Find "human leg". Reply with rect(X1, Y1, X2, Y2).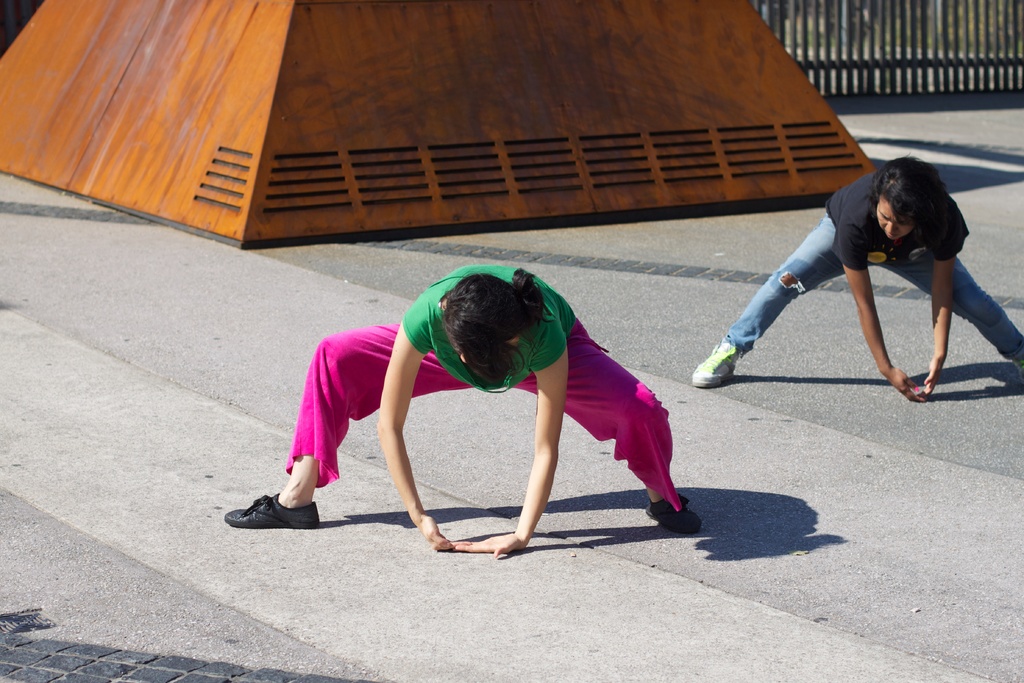
rect(690, 213, 876, 391).
